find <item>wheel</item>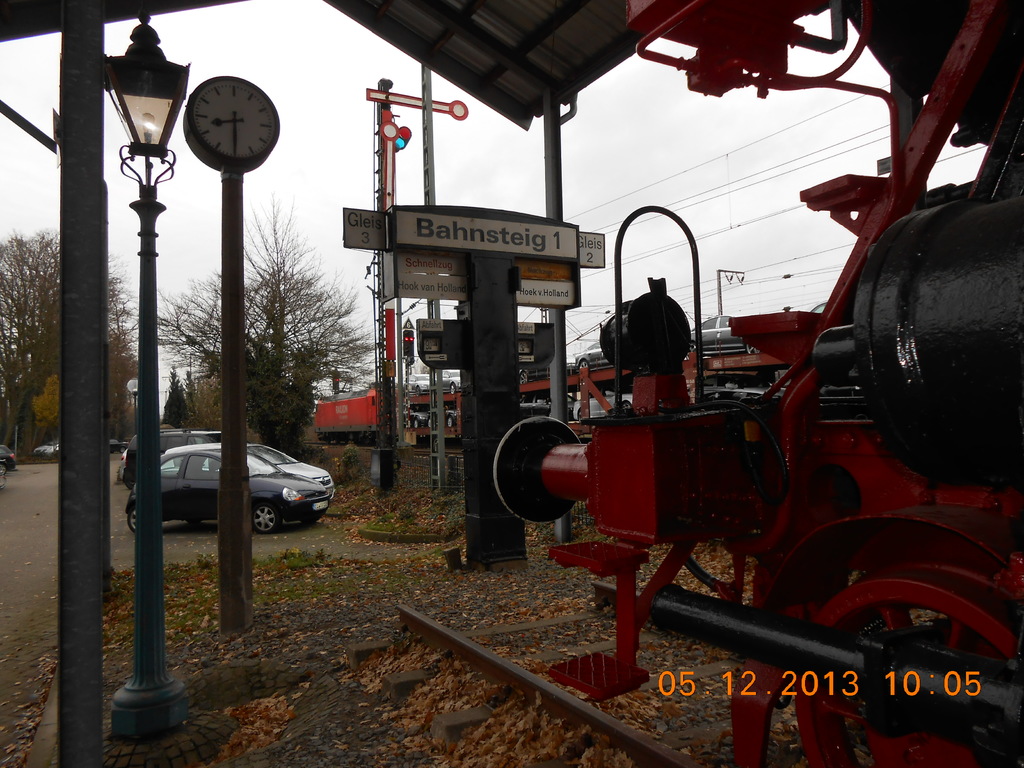
bbox=[252, 501, 282, 533]
